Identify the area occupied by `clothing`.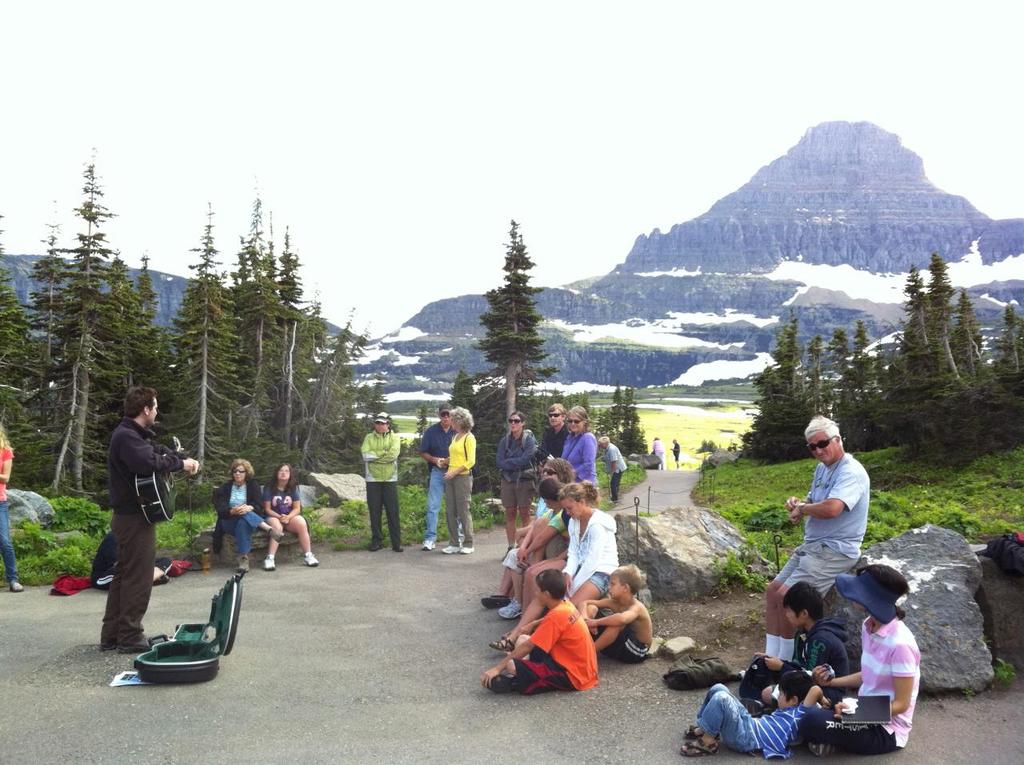
Area: BBox(262, 475, 306, 526).
